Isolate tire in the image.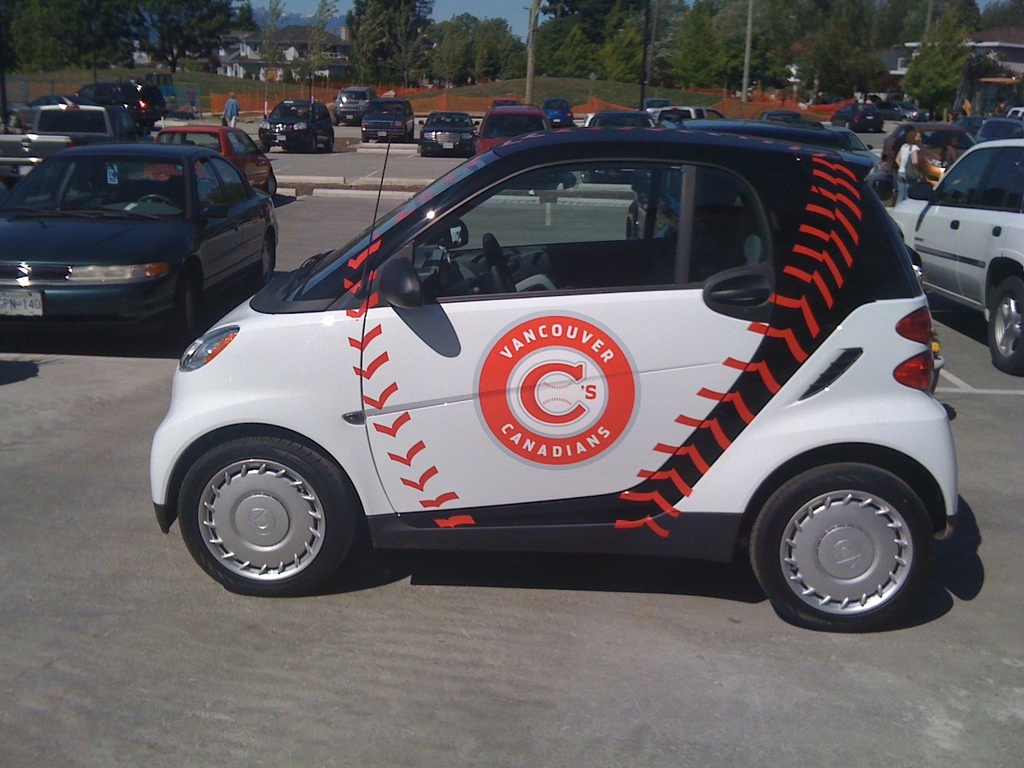
Isolated region: bbox(253, 232, 276, 282).
